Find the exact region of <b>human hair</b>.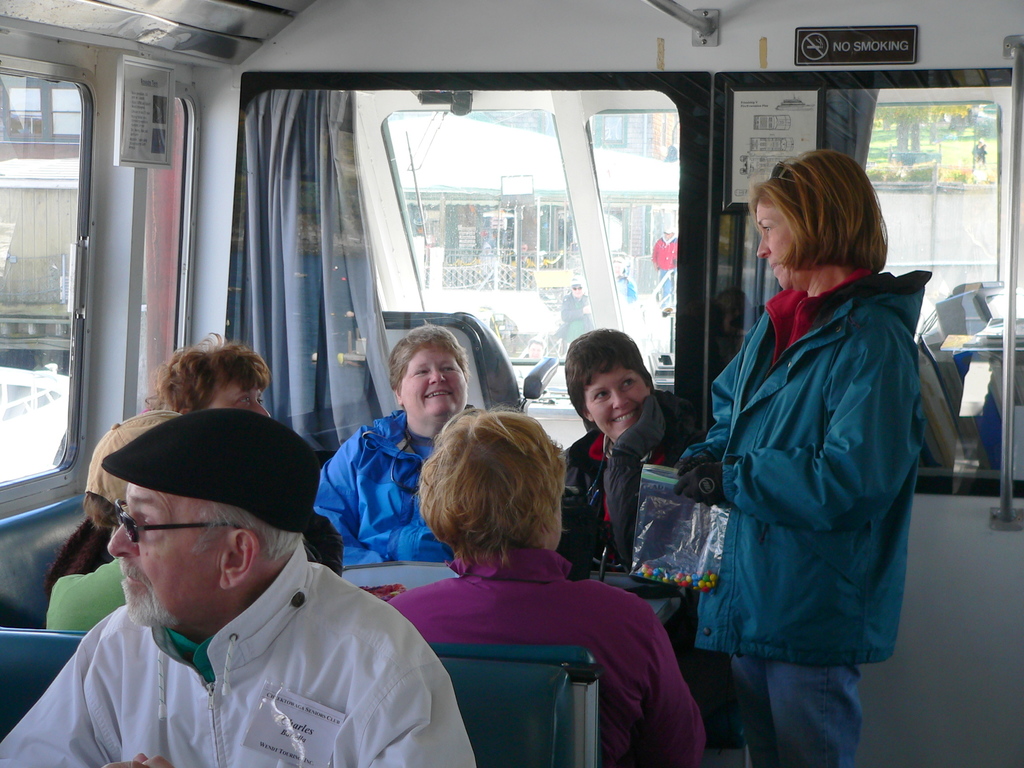
Exact region: x1=188 y1=499 x2=304 y2=562.
